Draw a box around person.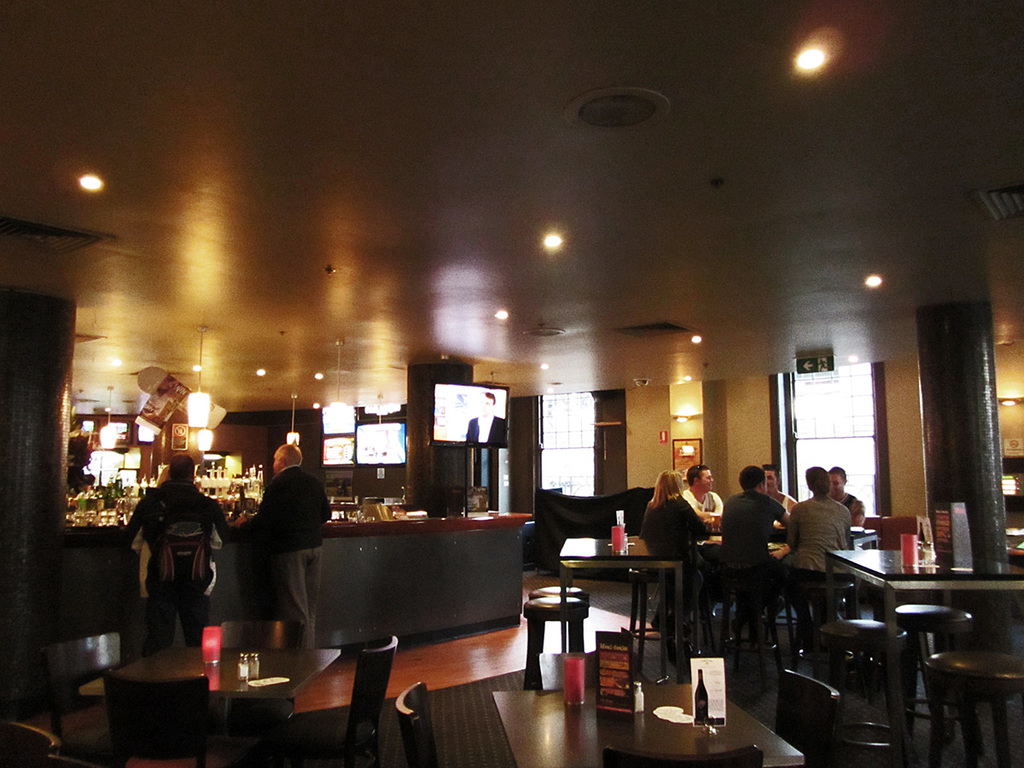
crop(687, 466, 719, 526).
